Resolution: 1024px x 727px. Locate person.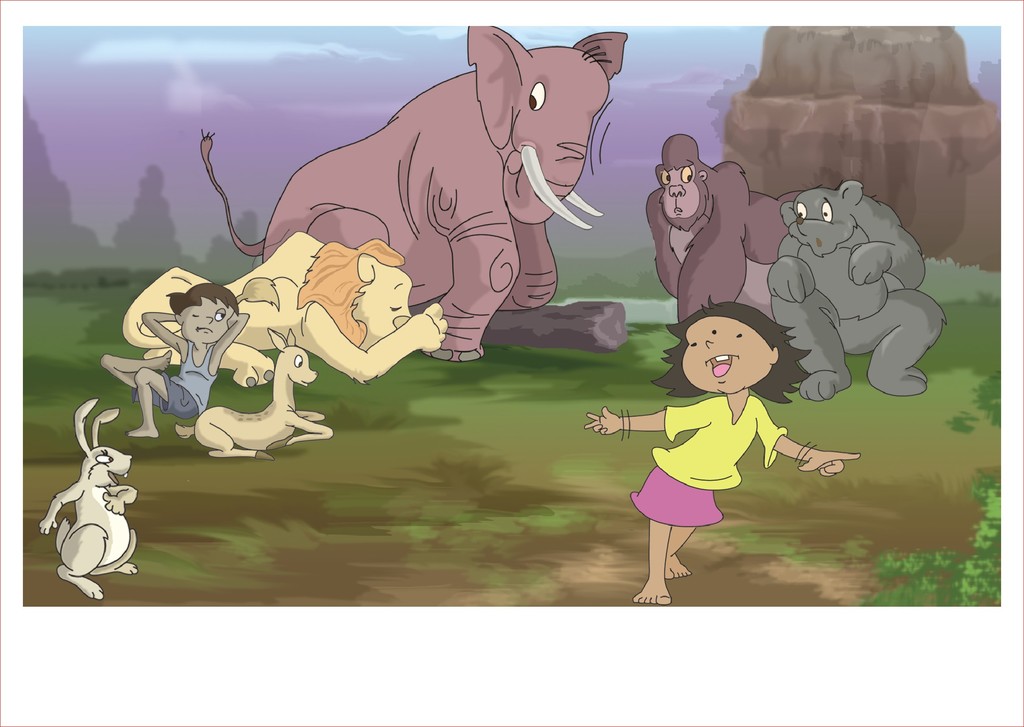
[625,291,808,596].
